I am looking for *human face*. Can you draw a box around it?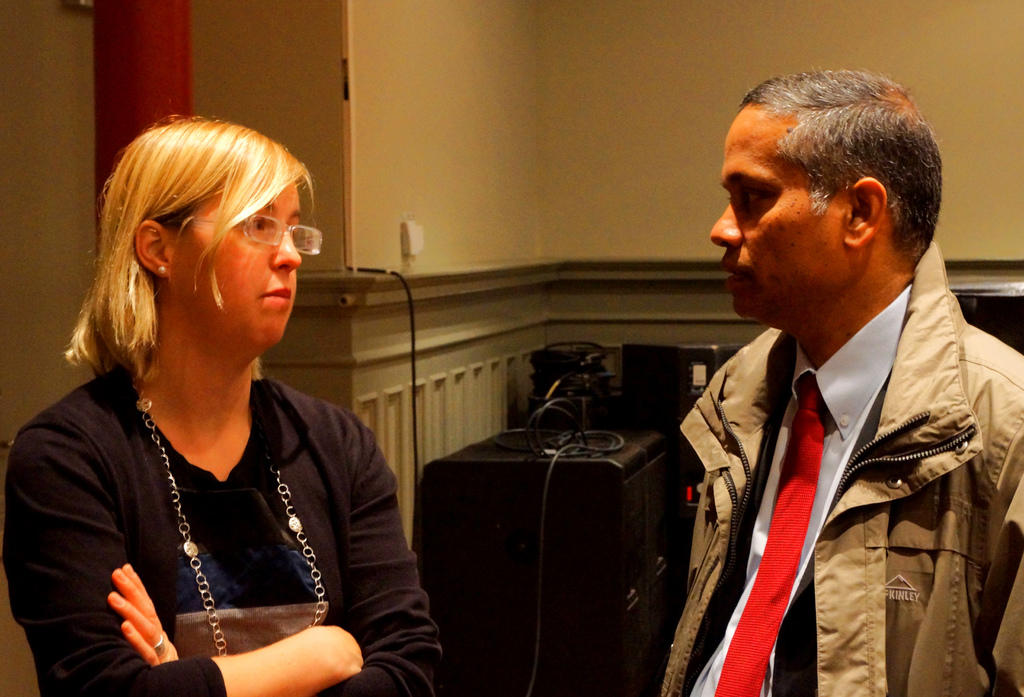
Sure, the bounding box is Rect(168, 181, 303, 353).
